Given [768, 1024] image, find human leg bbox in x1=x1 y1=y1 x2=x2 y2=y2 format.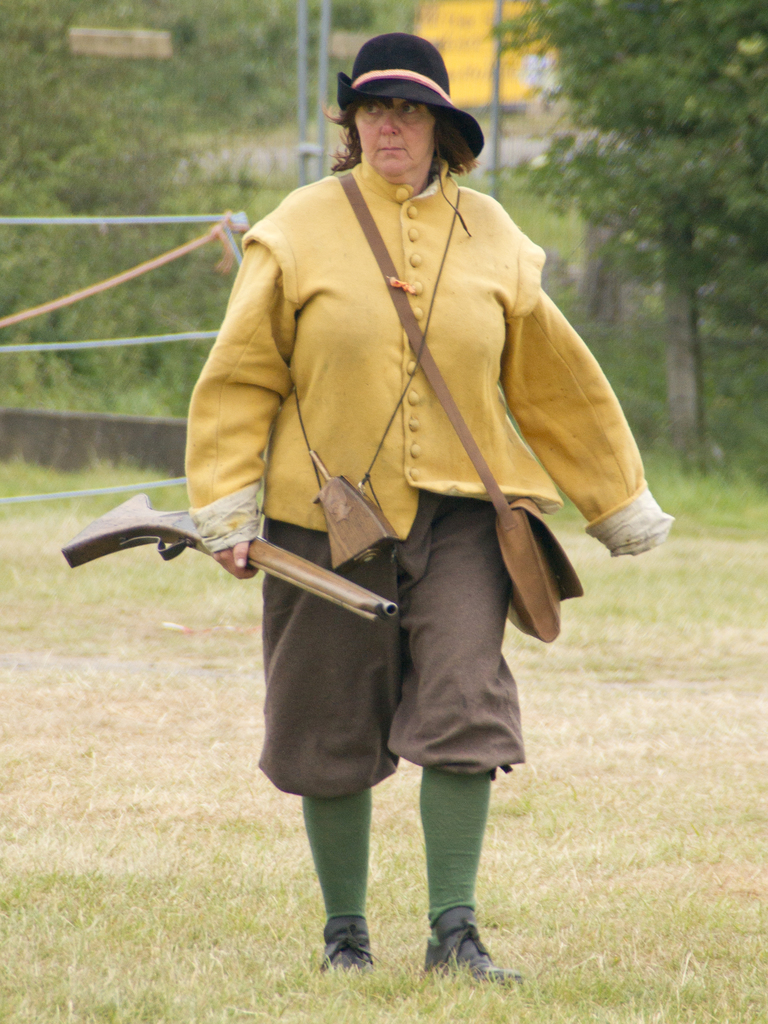
x1=252 y1=469 x2=404 y2=973.
